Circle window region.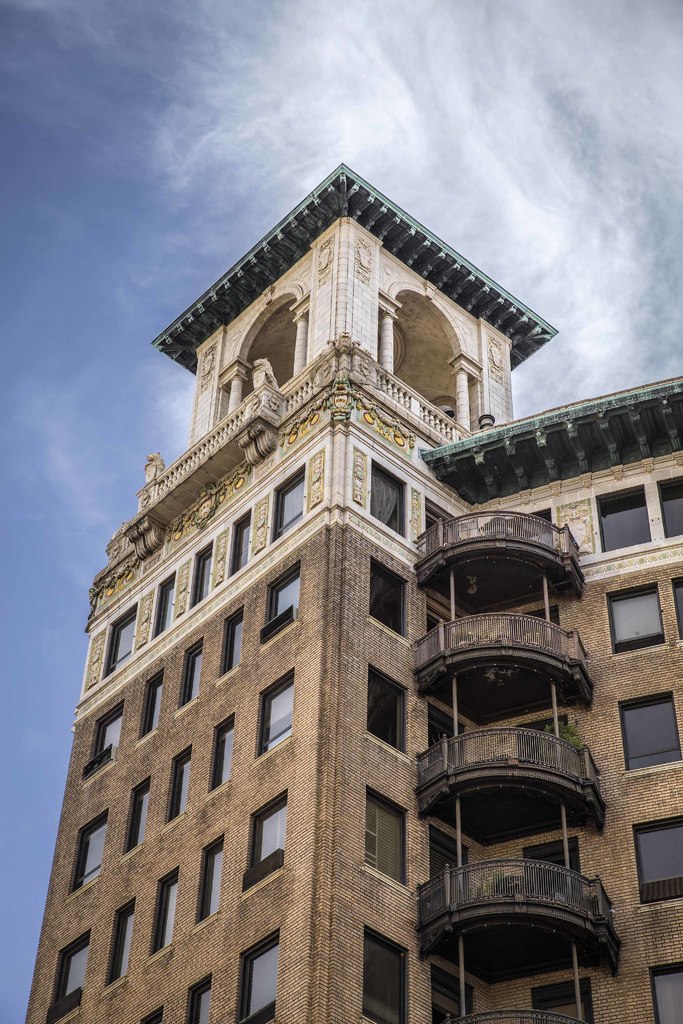
Region: (632, 815, 682, 903).
